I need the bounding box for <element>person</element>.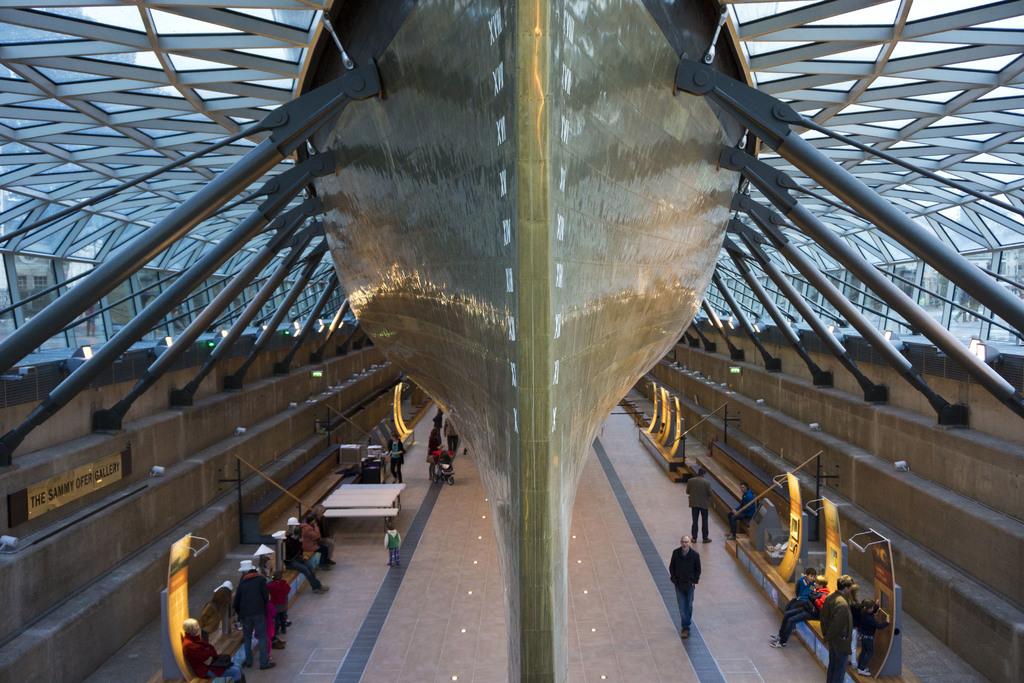
Here it is: bbox=(197, 584, 237, 643).
